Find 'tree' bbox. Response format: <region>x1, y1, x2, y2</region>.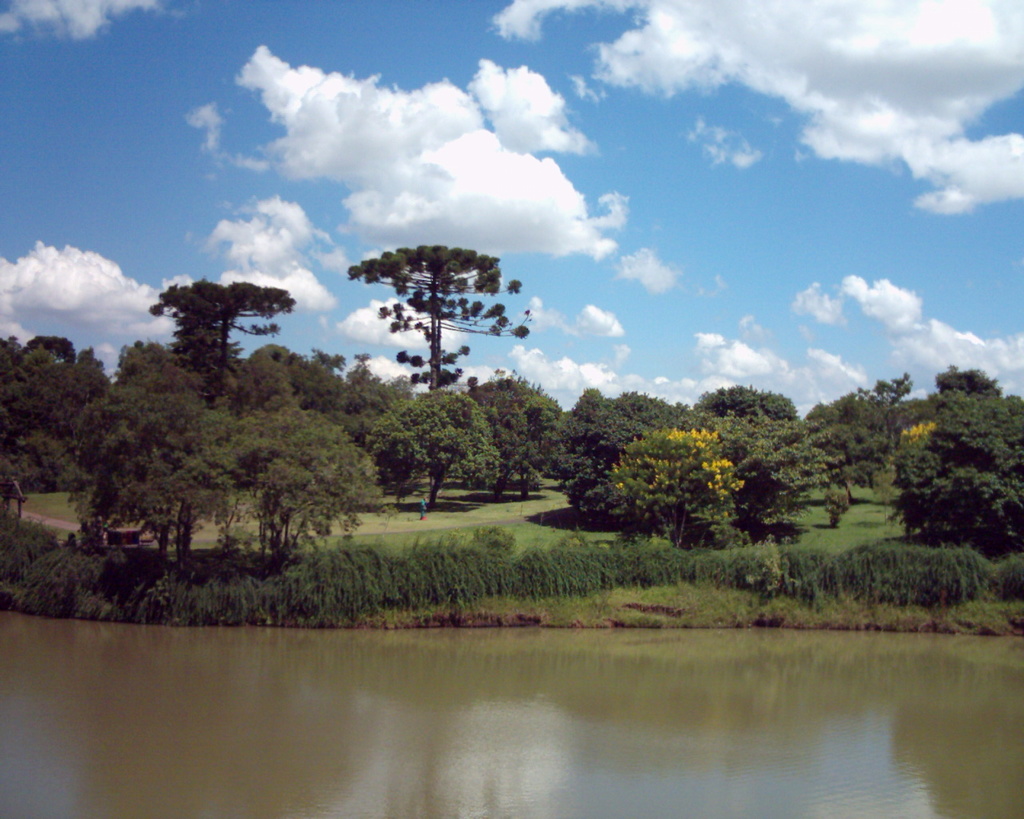
<region>704, 398, 854, 544</region>.
